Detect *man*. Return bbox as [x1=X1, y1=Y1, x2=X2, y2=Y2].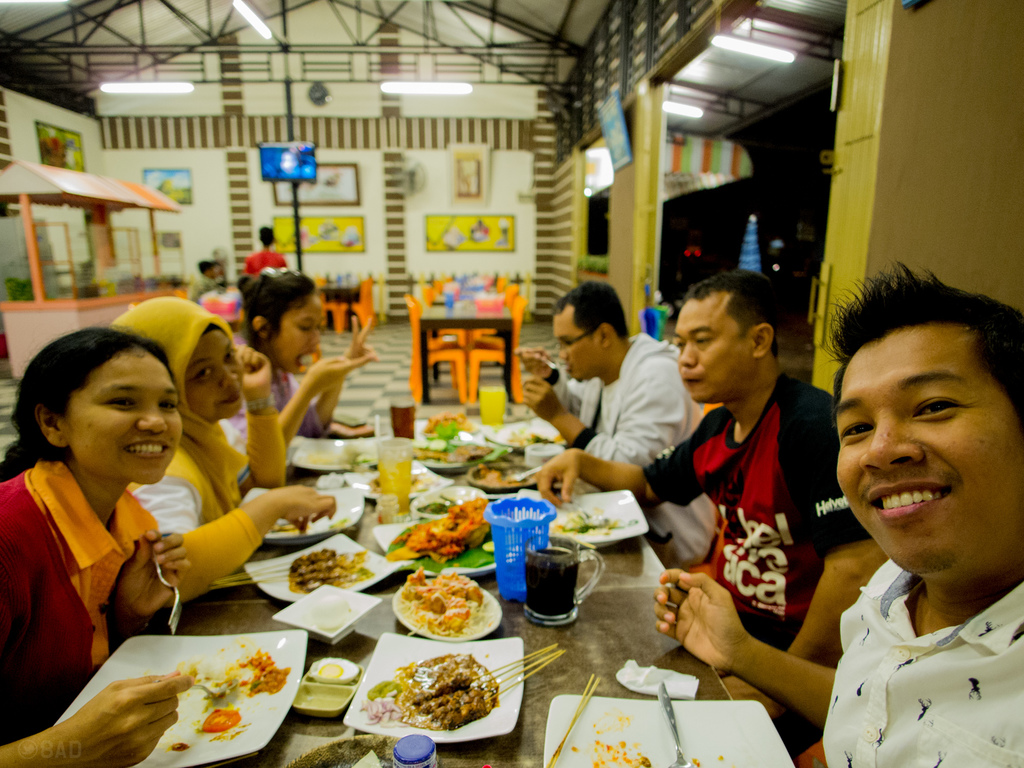
[x1=515, y1=280, x2=721, y2=572].
